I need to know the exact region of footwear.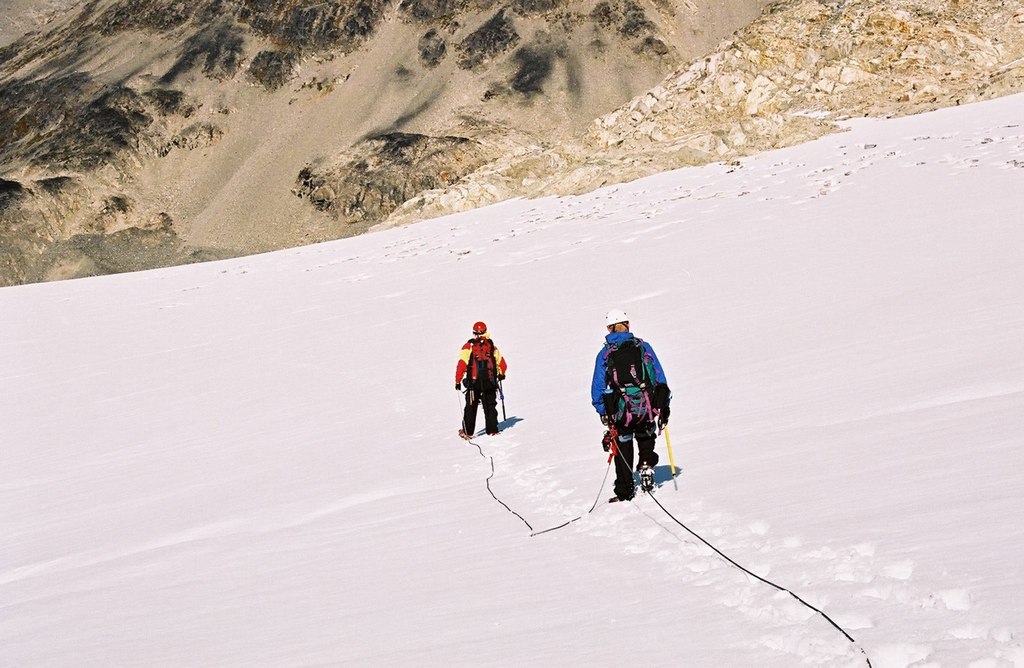
Region: [left=457, top=425, right=465, bottom=440].
